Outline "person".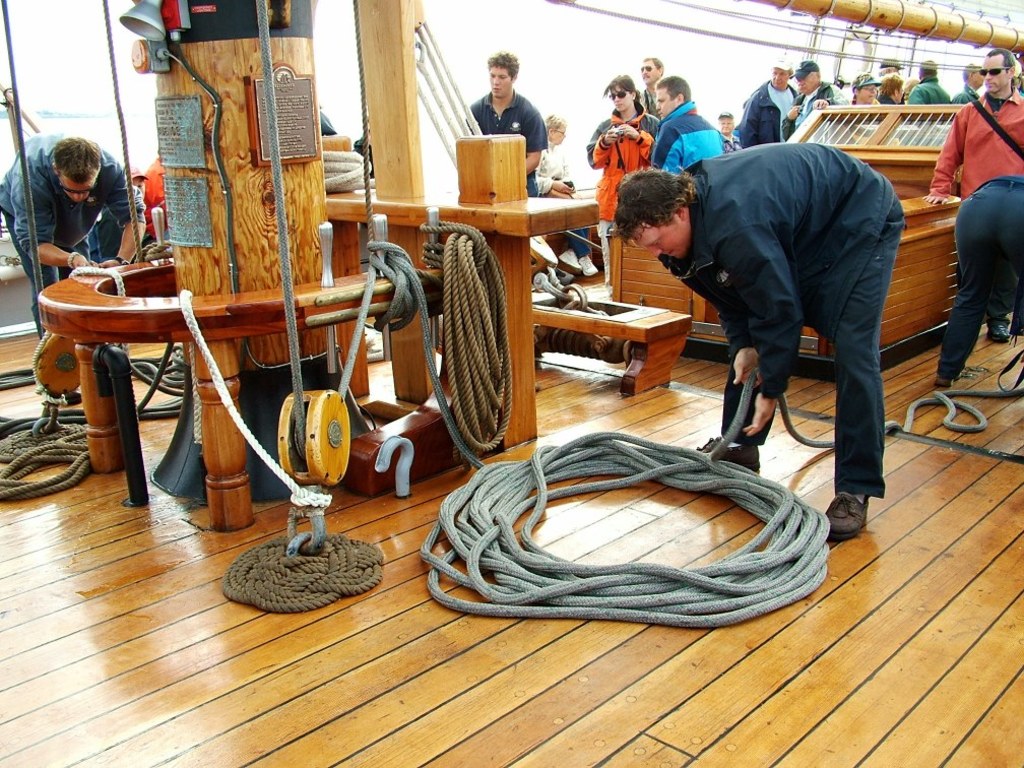
Outline: pyautogui.locateOnScreen(636, 53, 667, 115).
